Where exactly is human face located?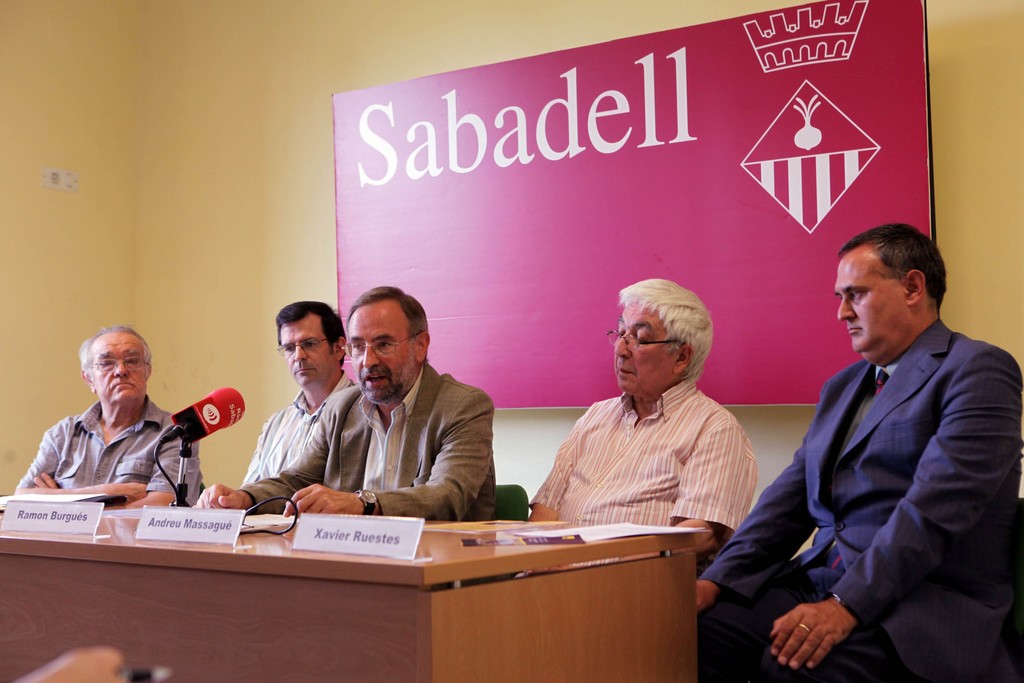
Its bounding box is BBox(834, 251, 906, 353).
